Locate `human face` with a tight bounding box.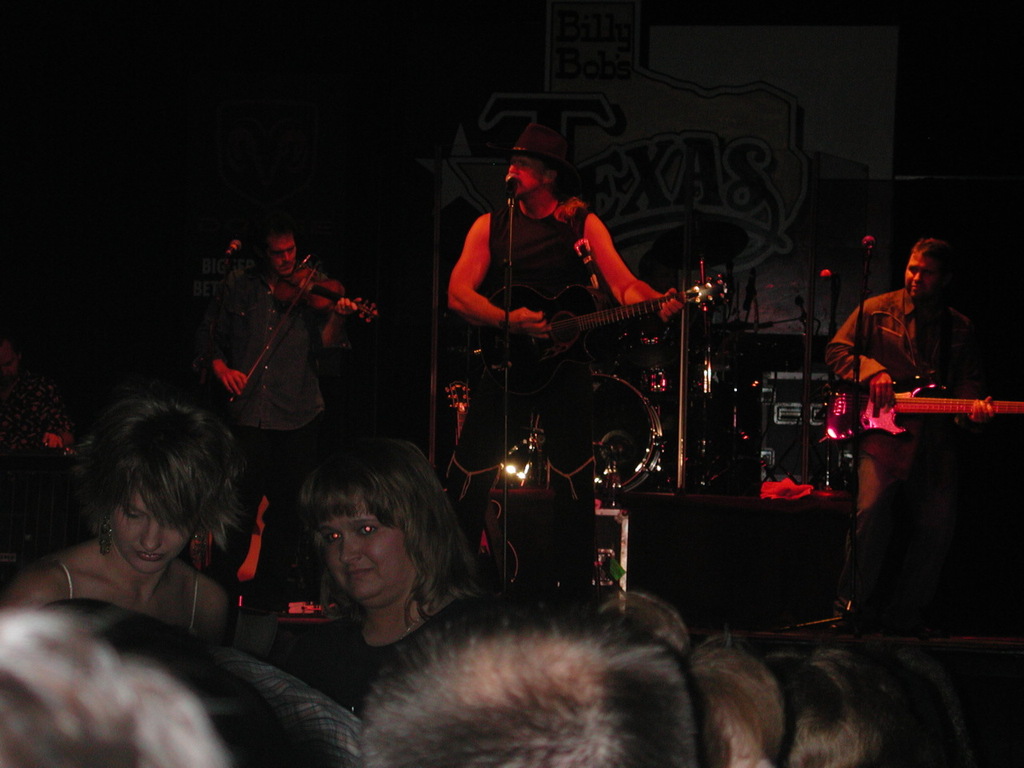
(x1=330, y1=498, x2=413, y2=606).
